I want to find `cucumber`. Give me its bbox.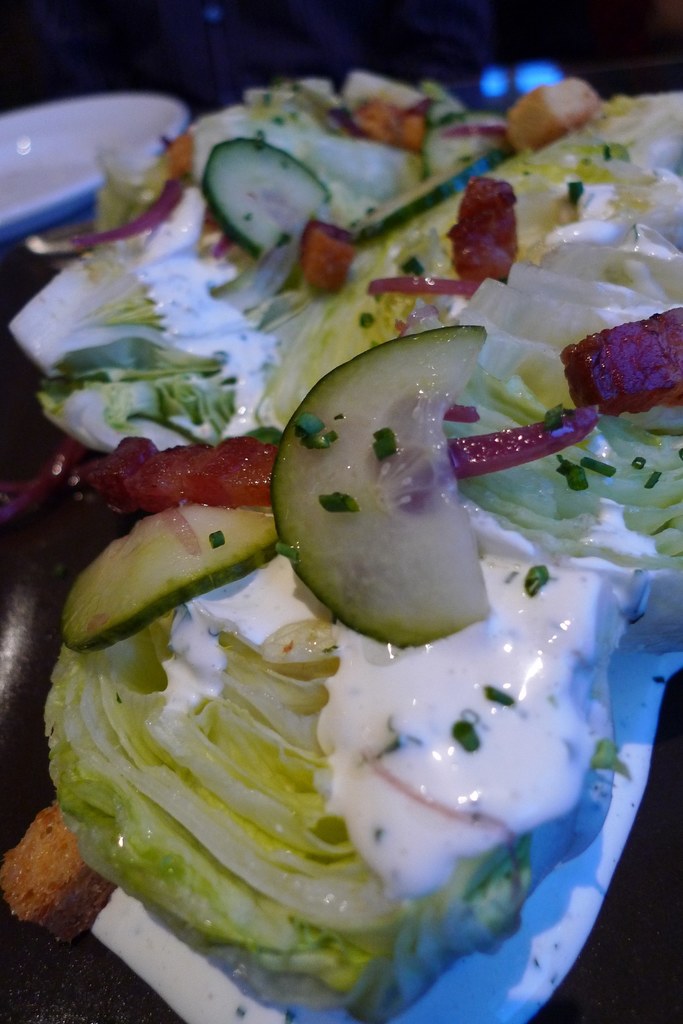
(348,148,502,236).
